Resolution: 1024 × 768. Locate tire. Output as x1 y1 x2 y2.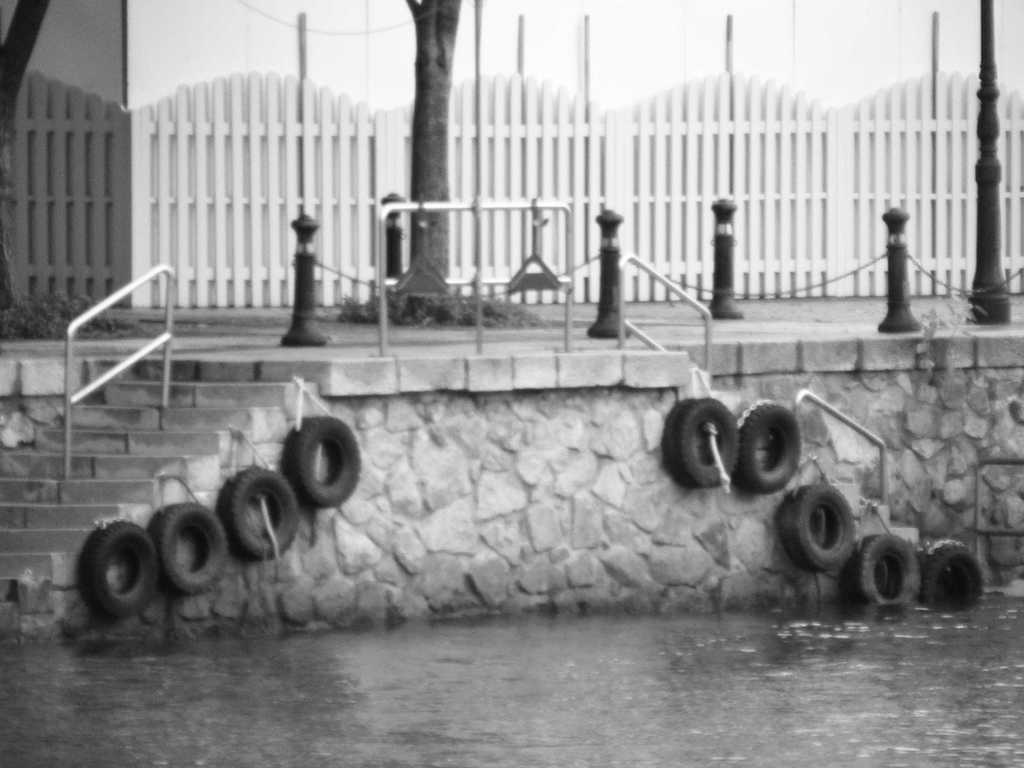
283 419 368 504.
